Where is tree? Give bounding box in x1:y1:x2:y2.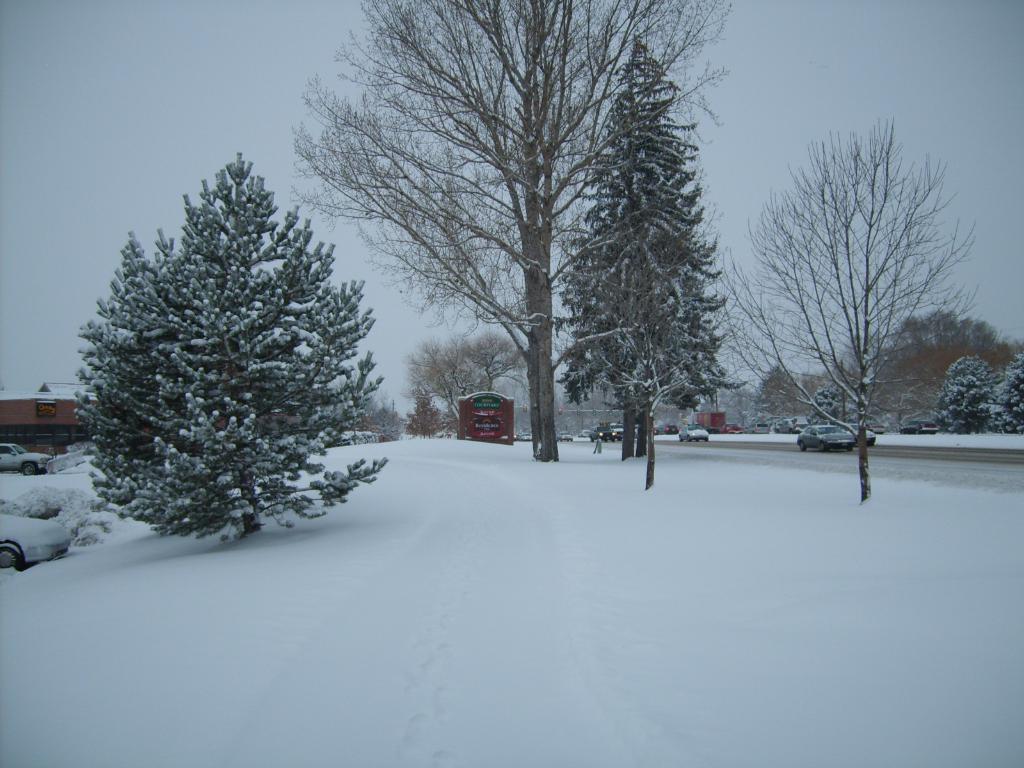
365:401:397:438.
